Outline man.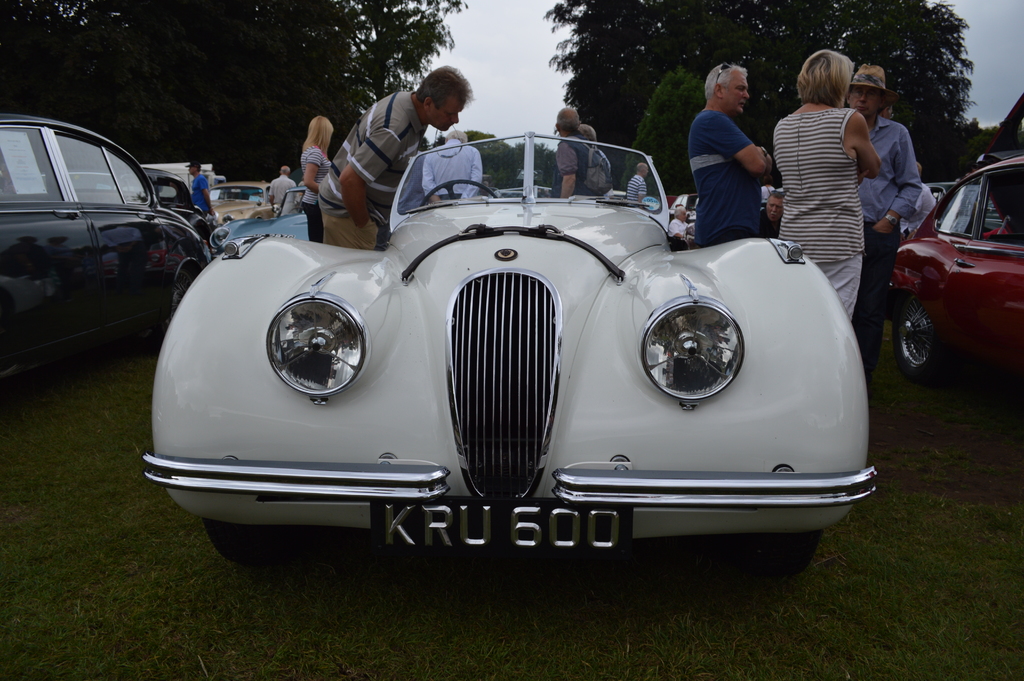
Outline: select_region(900, 154, 936, 242).
